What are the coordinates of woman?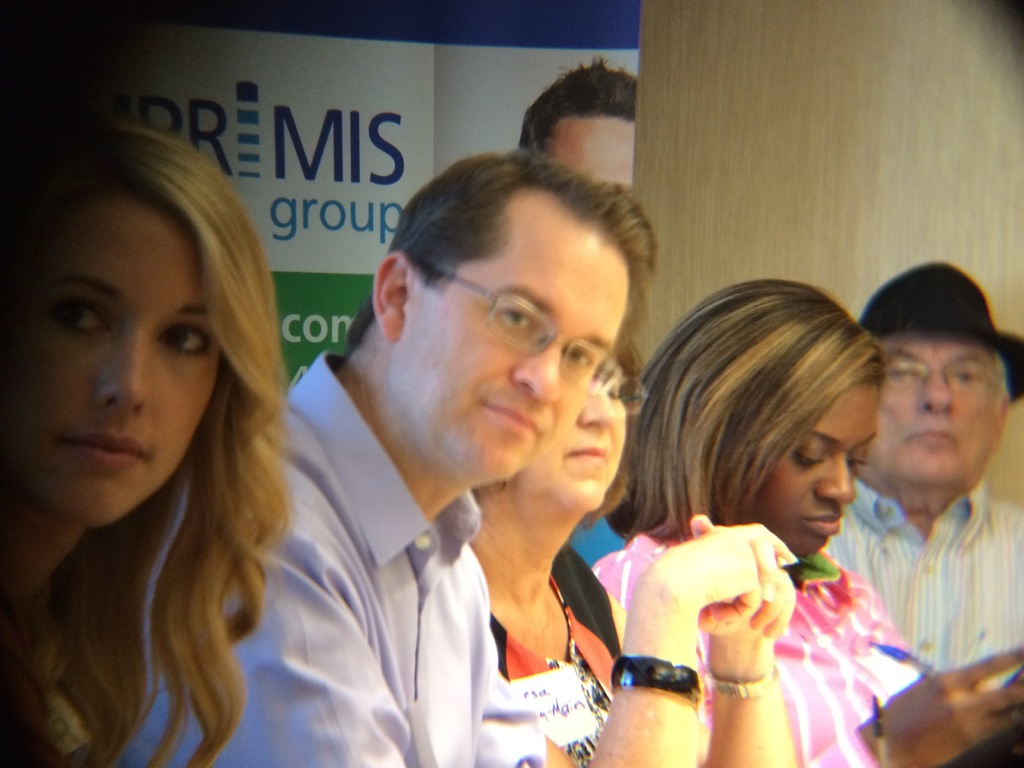
[0,131,317,767].
